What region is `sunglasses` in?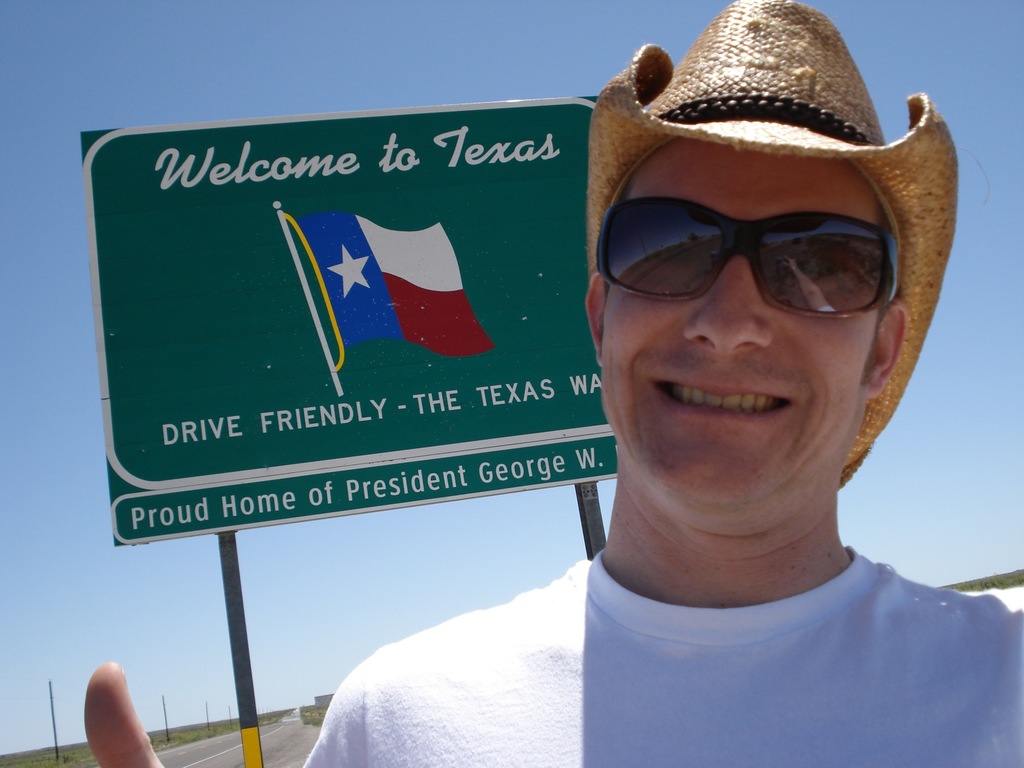
left=596, top=193, right=897, bottom=319.
